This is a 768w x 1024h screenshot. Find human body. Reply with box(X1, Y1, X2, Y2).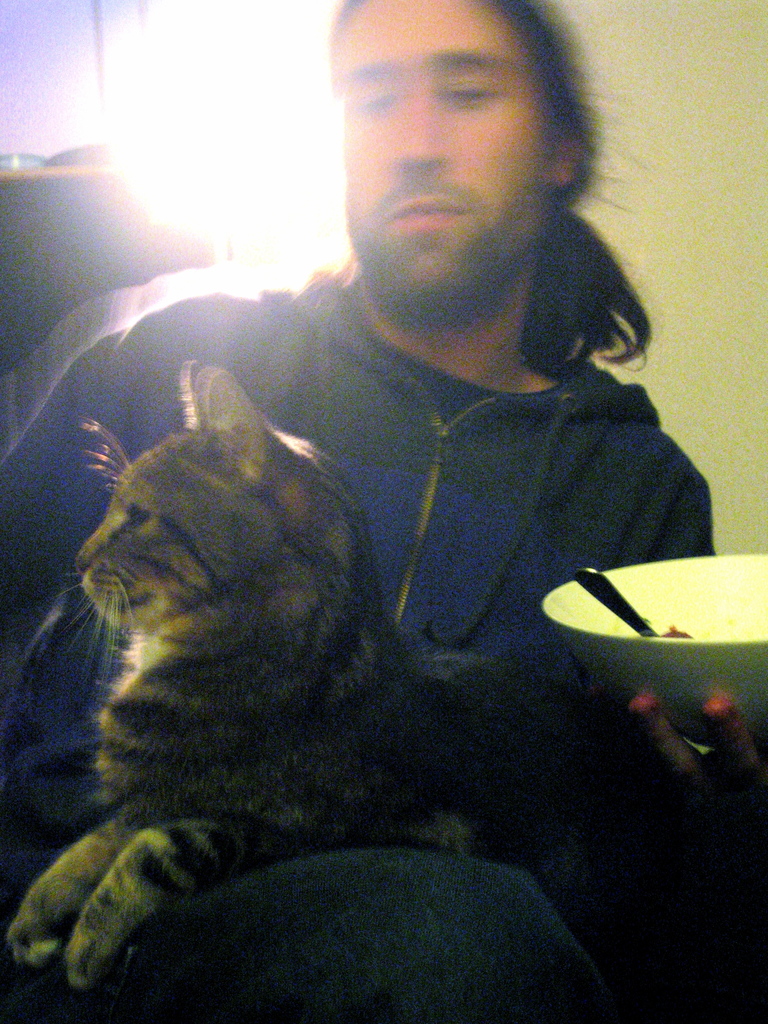
box(1, 0, 758, 1021).
